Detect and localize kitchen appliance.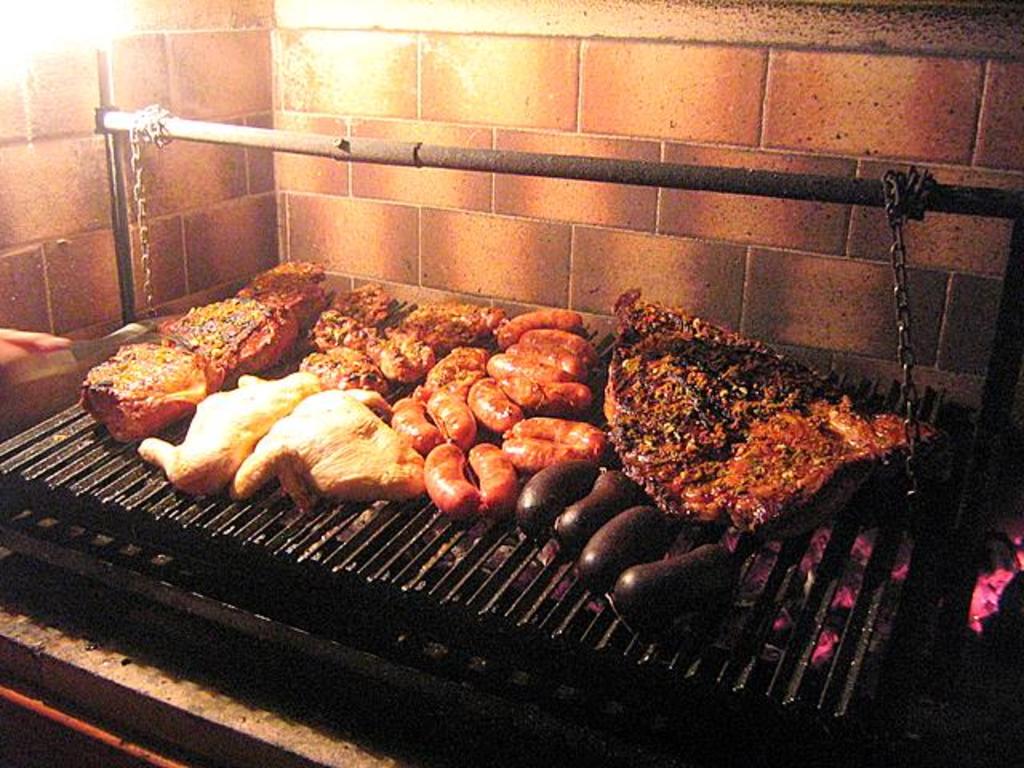
Localized at bbox=[0, 102, 1019, 766].
